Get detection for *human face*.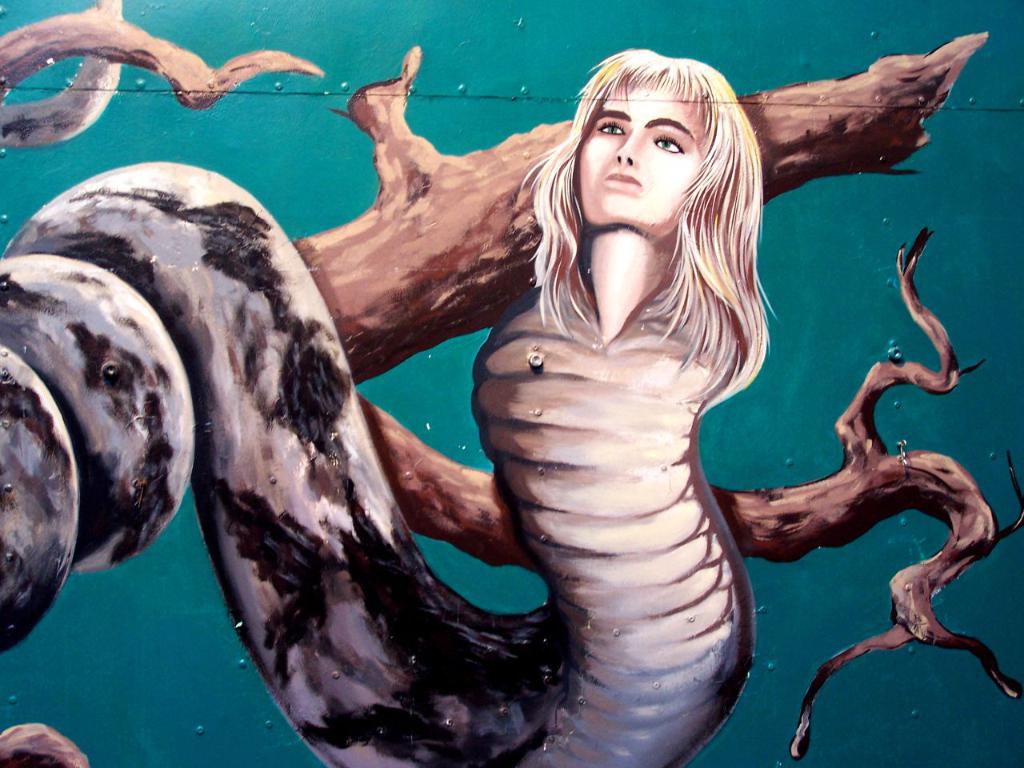
Detection: bbox=[578, 86, 705, 234].
